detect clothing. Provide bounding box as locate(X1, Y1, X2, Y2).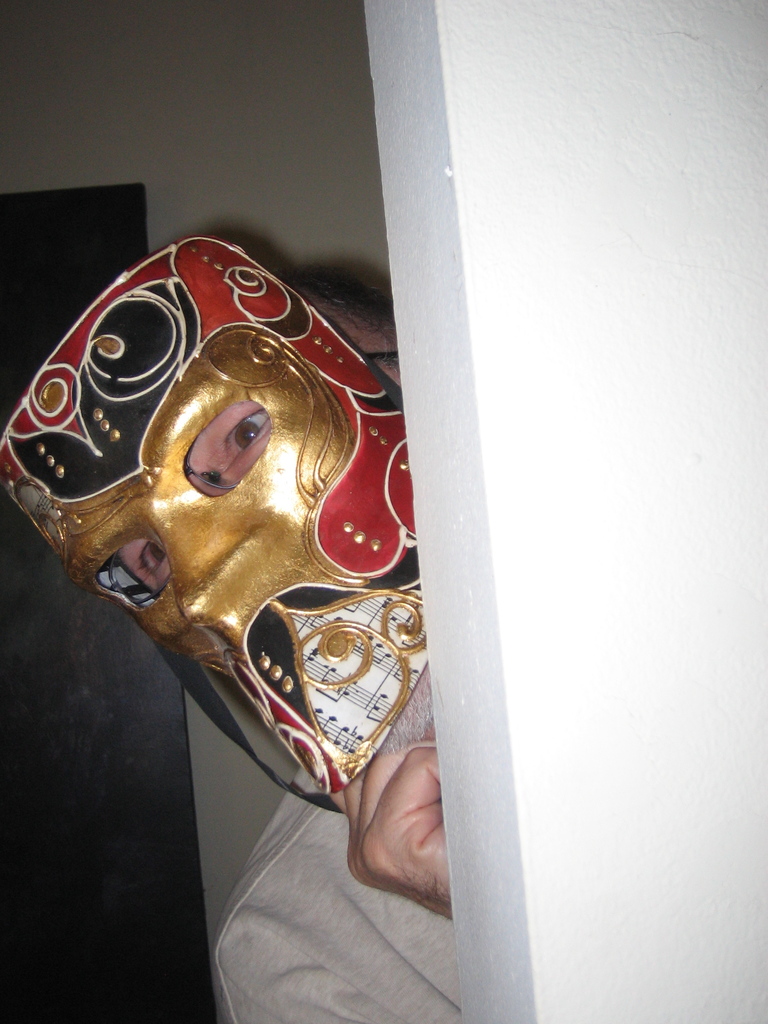
locate(220, 787, 468, 1023).
